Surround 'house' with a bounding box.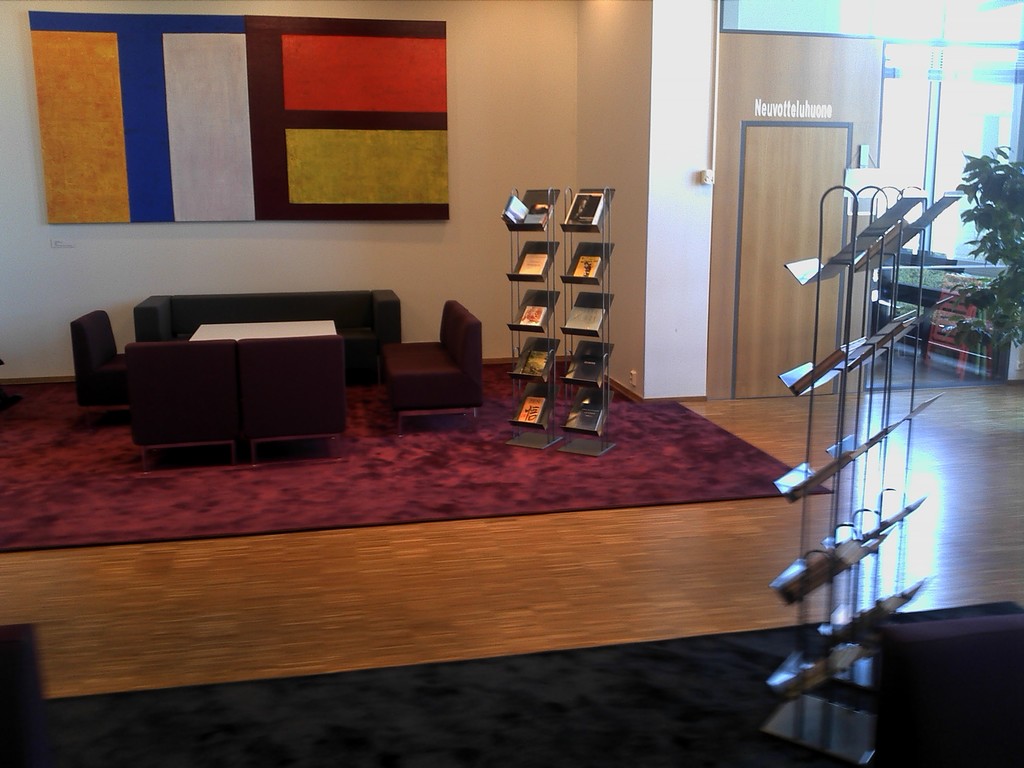
{"left": 0, "top": 0, "right": 1023, "bottom": 767}.
